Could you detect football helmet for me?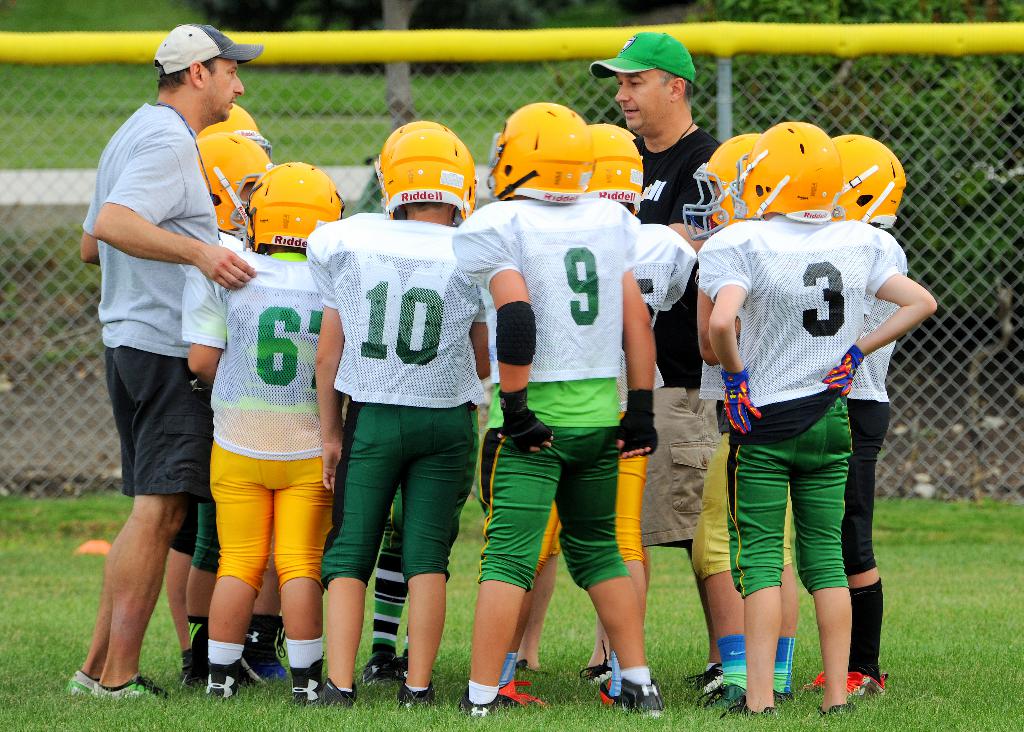
Detection result: bbox=[371, 115, 476, 225].
